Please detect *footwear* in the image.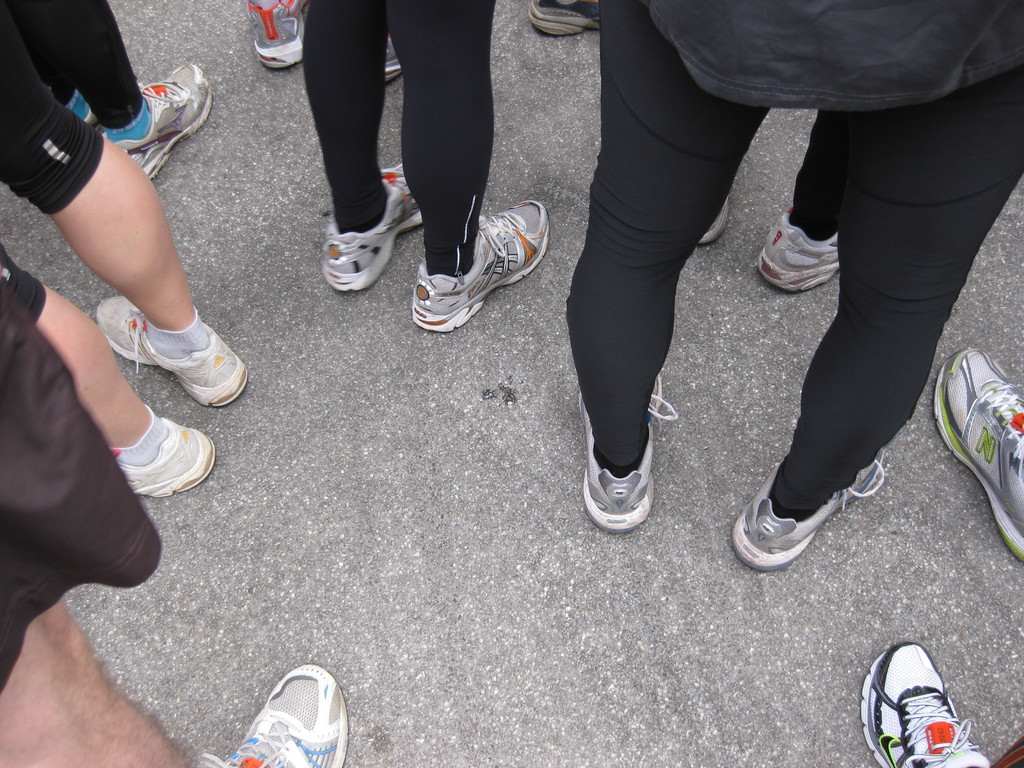
region(401, 200, 545, 332).
